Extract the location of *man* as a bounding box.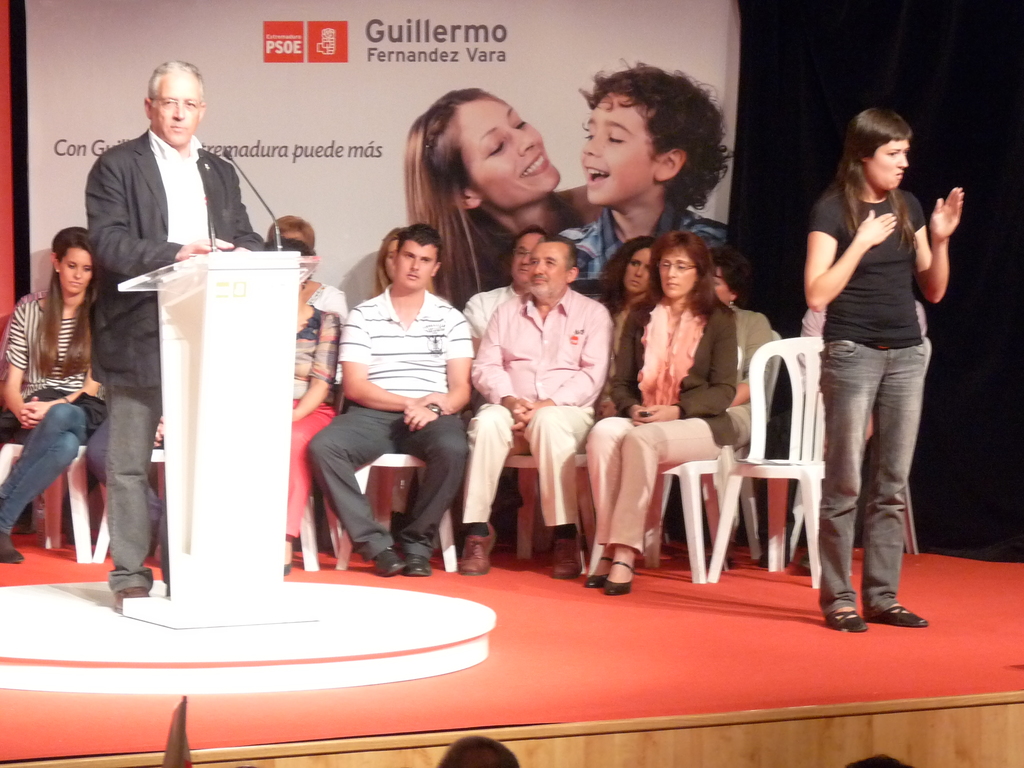
box=[456, 223, 551, 529].
